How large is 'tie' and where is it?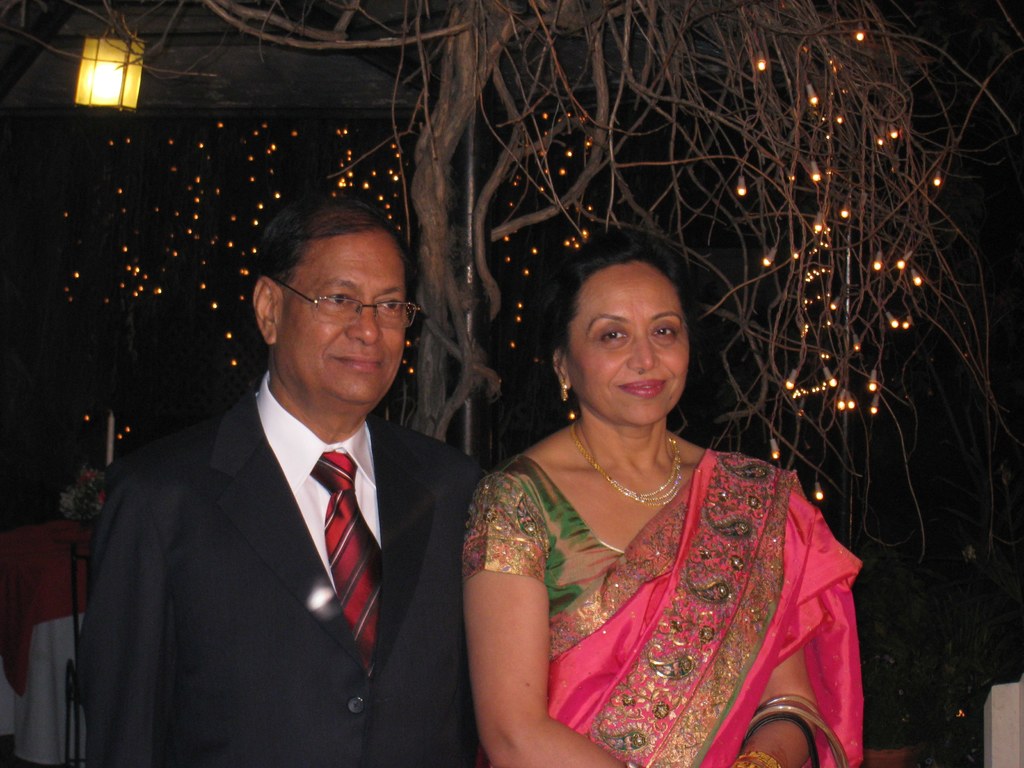
Bounding box: <region>306, 449, 383, 680</region>.
